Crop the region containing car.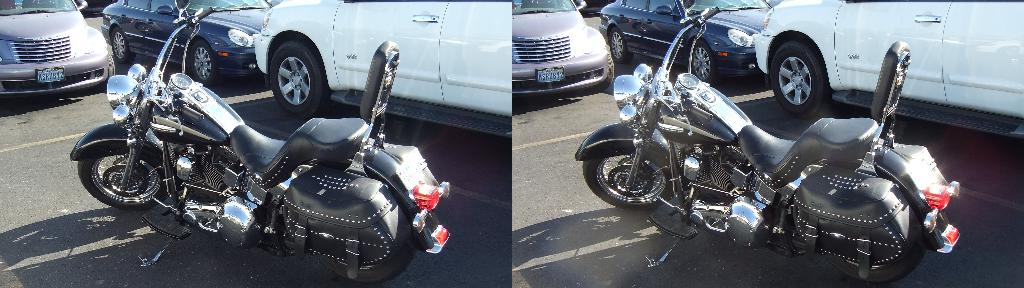
Crop region: {"left": 7, "top": 0, "right": 111, "bottom": 99}.
